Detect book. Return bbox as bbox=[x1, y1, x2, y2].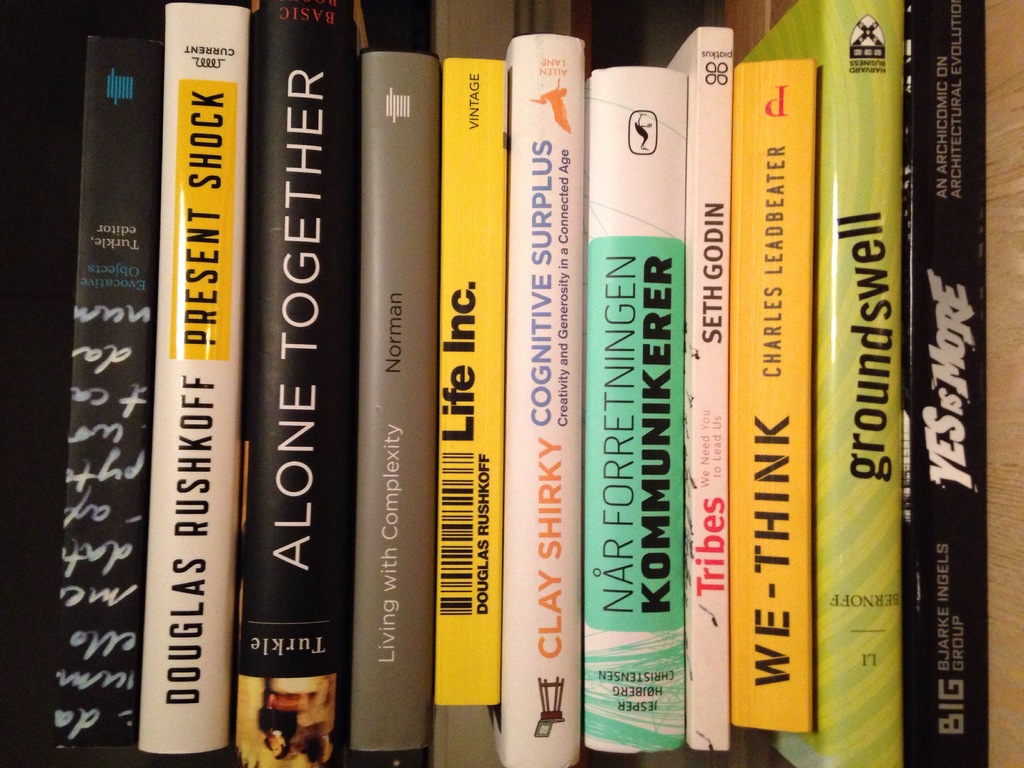
bbox=[137, 2, 243, 751].
